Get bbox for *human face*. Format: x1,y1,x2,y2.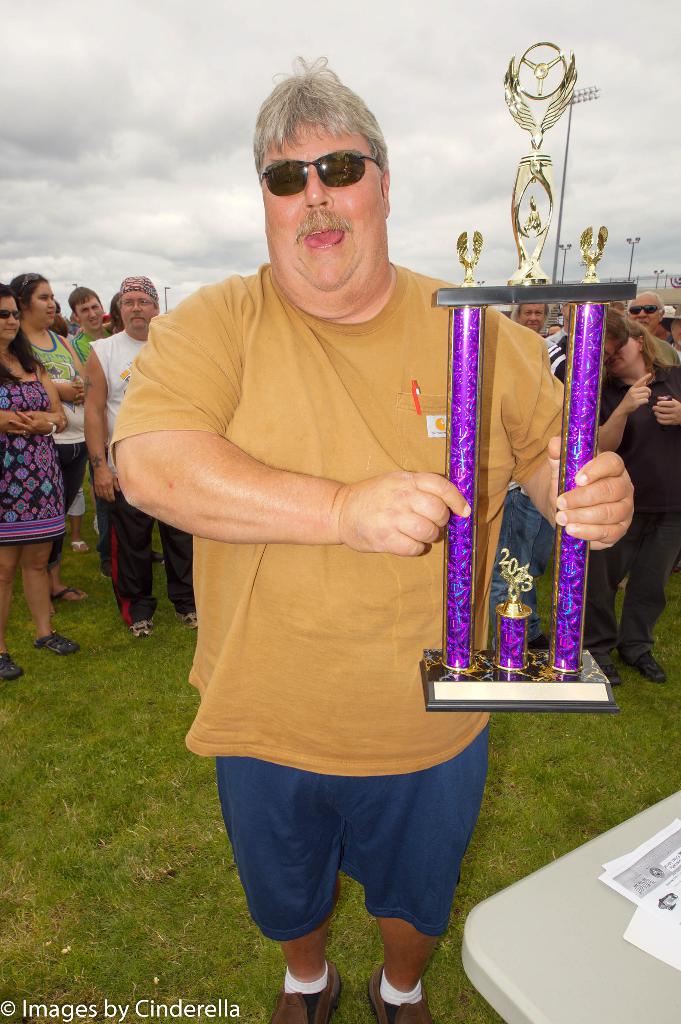
523,298,552,323.
